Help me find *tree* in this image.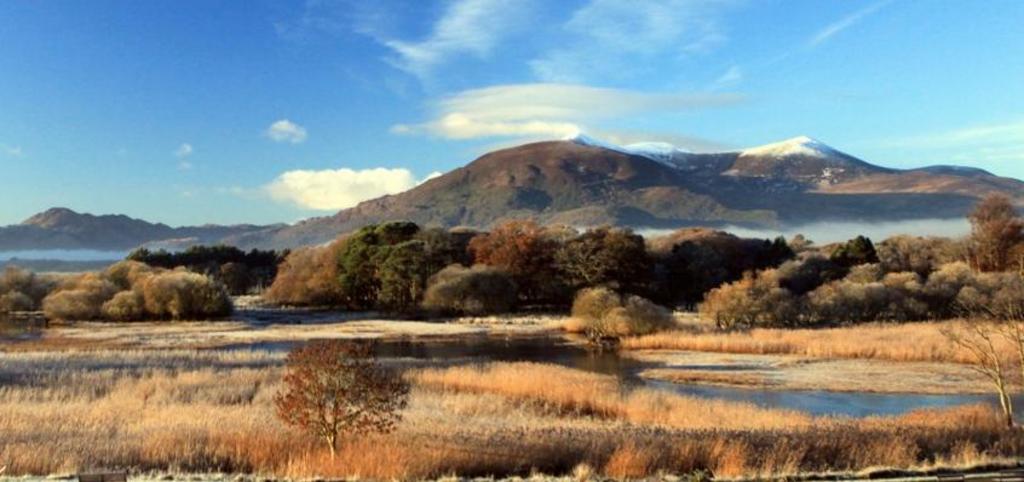
Found it: l=370, t=241, r=432, b=308.
